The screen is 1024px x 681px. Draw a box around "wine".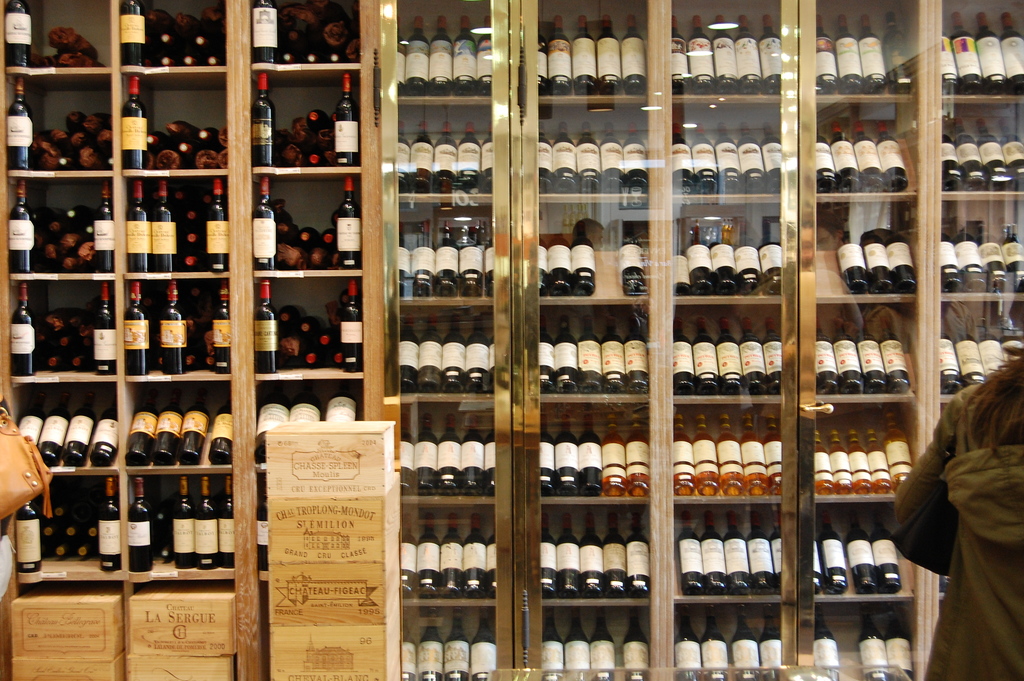
[689, 228, 717, 294].
